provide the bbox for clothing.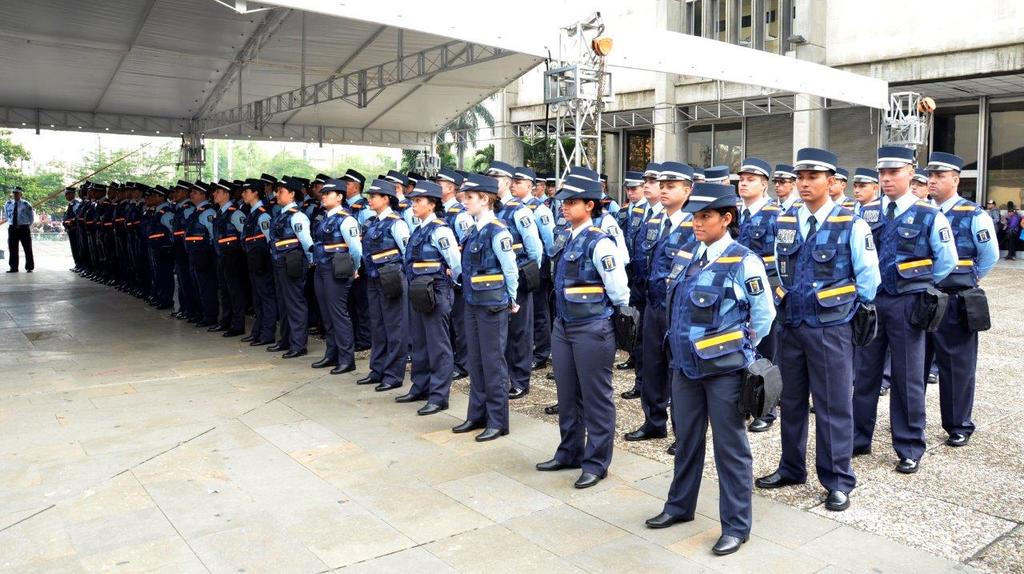
x1=459, y1=304, x2=508, y2=429.
